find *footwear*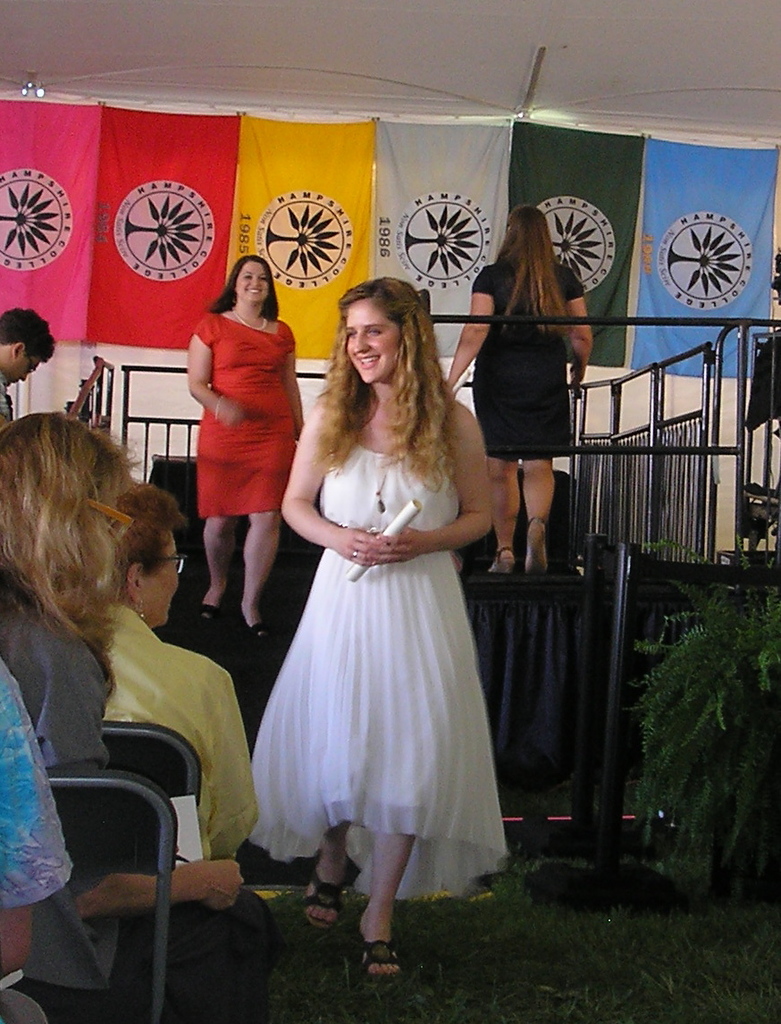
x1=197 y1=603 x2=216 y2=625
